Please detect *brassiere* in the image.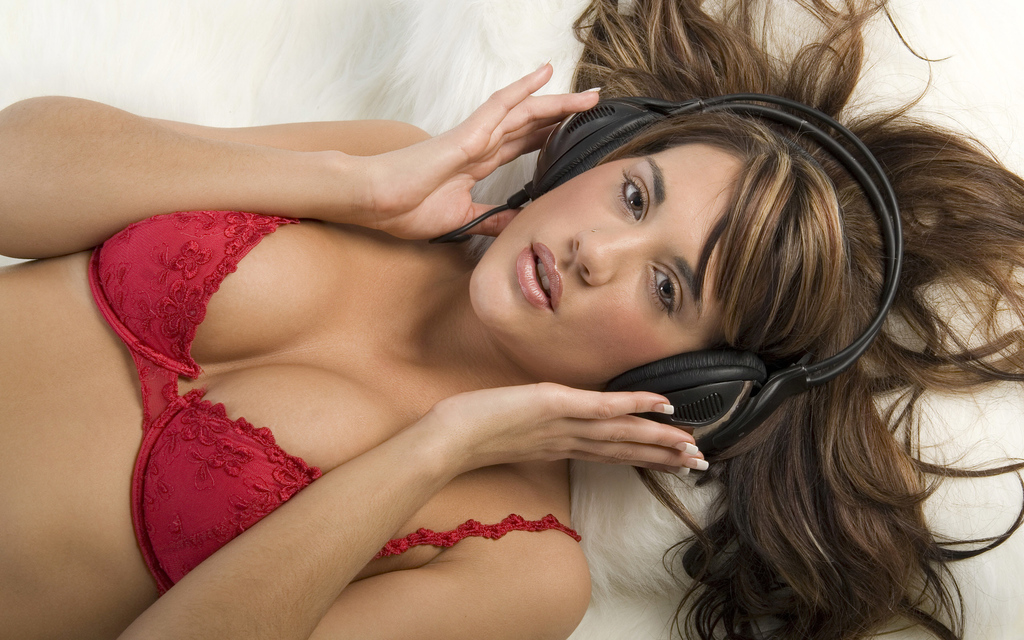
83/202/583/600.
